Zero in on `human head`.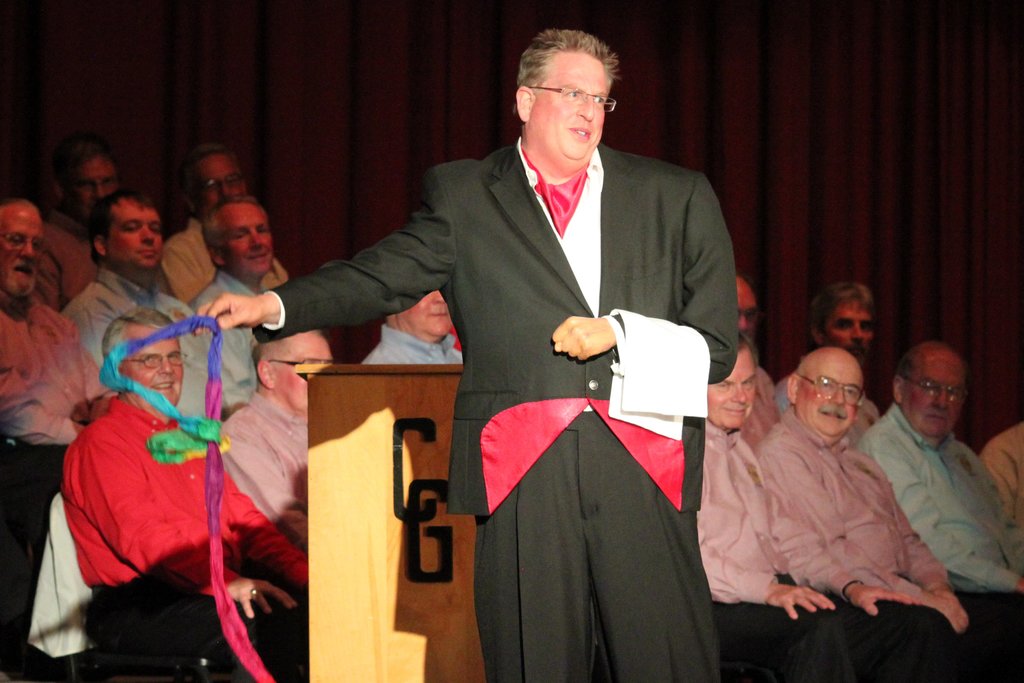
Zeroed in: (x1=705, y1=336, x2=757, y2=431).
